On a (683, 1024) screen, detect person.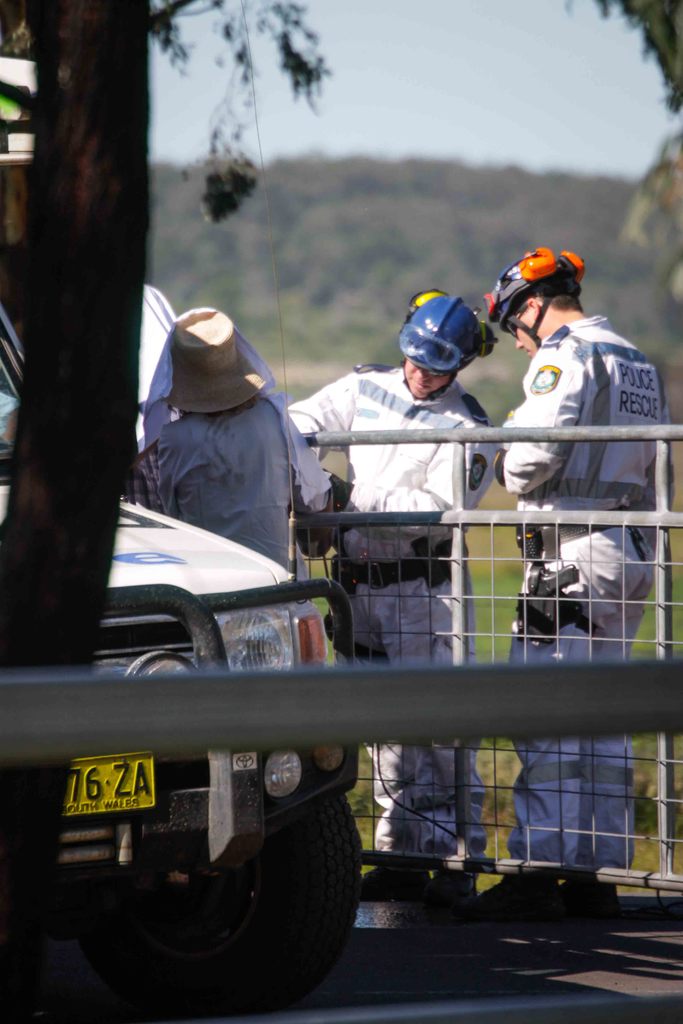
Rect(288, 292, 500, 909).
